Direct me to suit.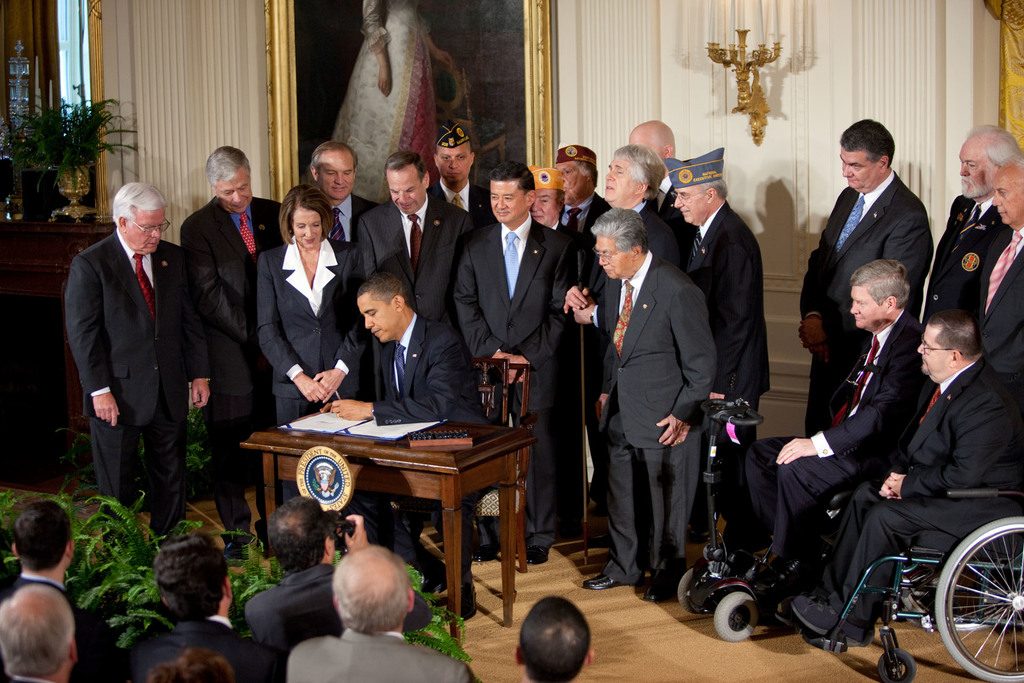
Direction: rect(920, 197, 1004, 335).
